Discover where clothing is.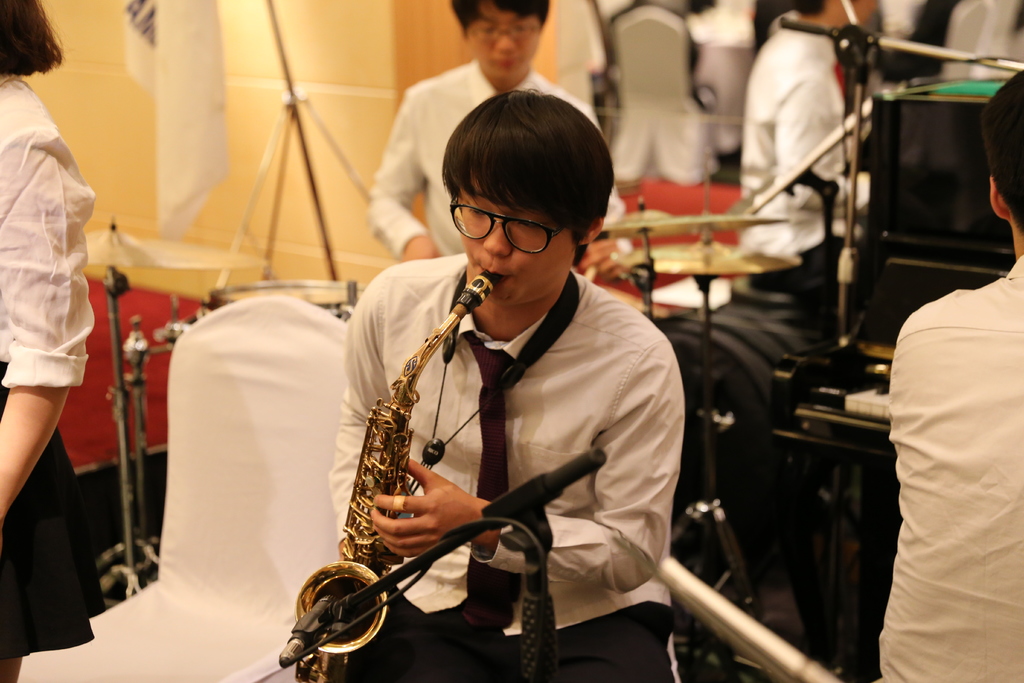
Discovered at l=874, t=259, r=1023, b=682.
